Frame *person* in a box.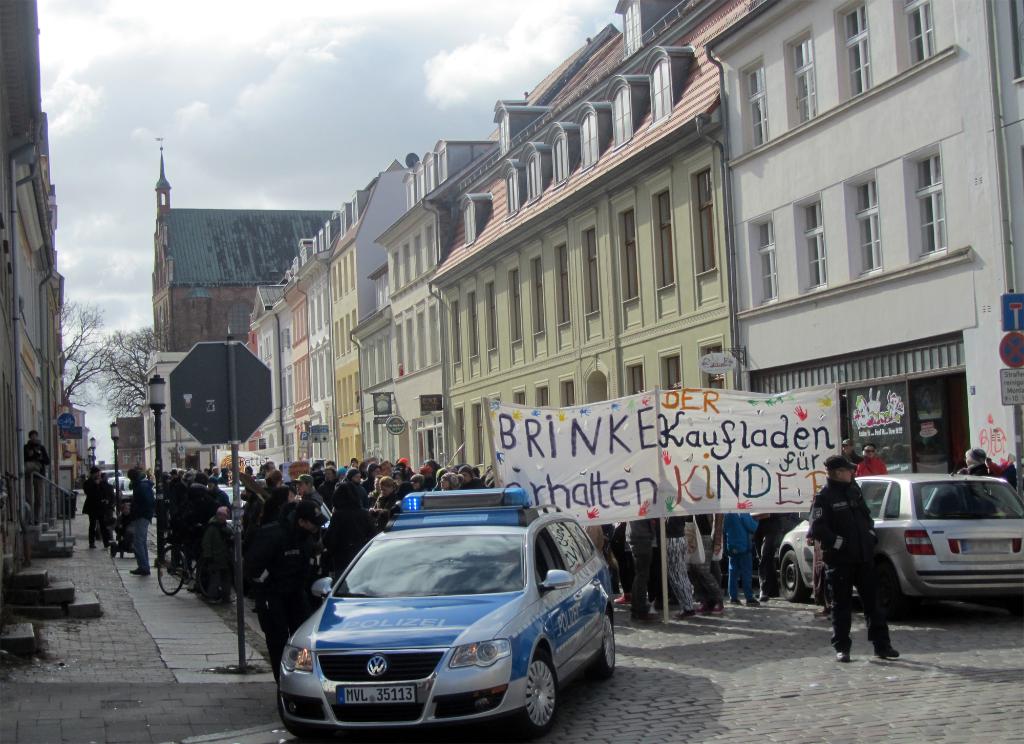
963/446/990/495.
